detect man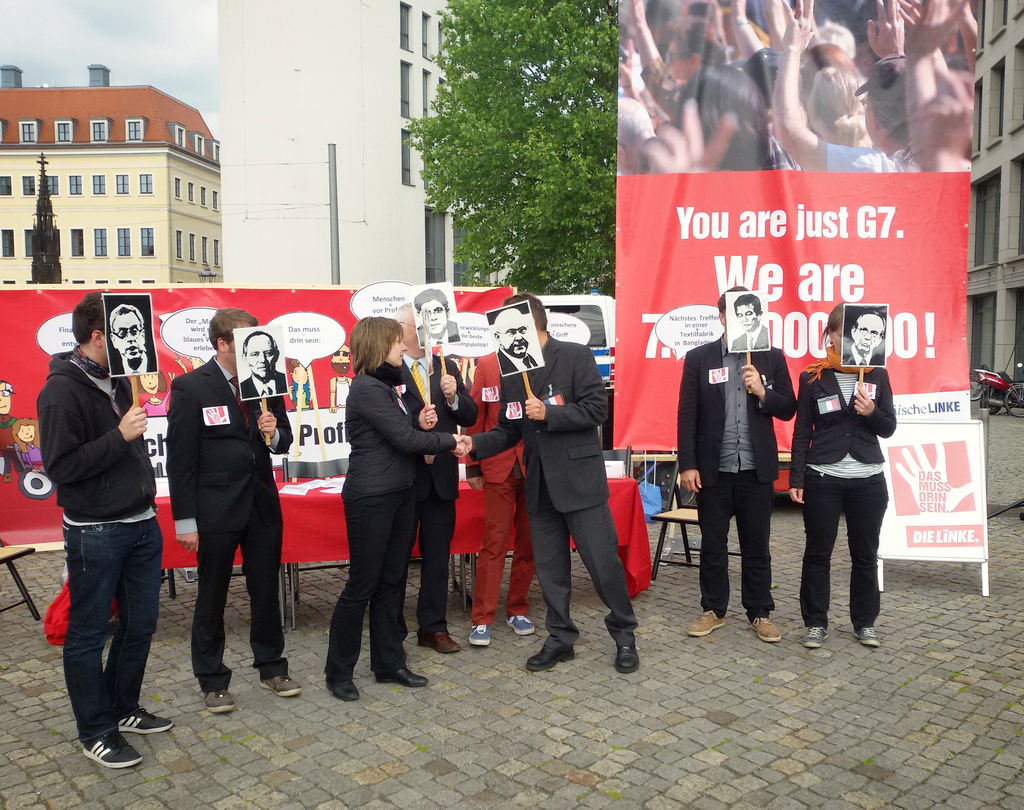
(726, 293, 776, 352)
